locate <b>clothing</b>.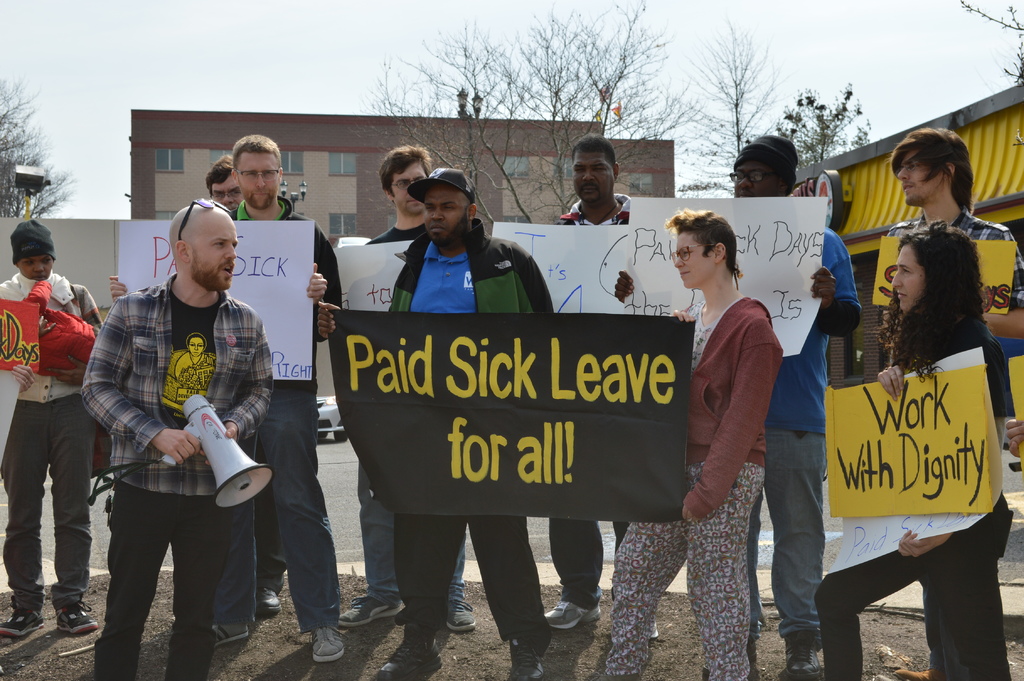
Bounding box: [192,192,340,621].
